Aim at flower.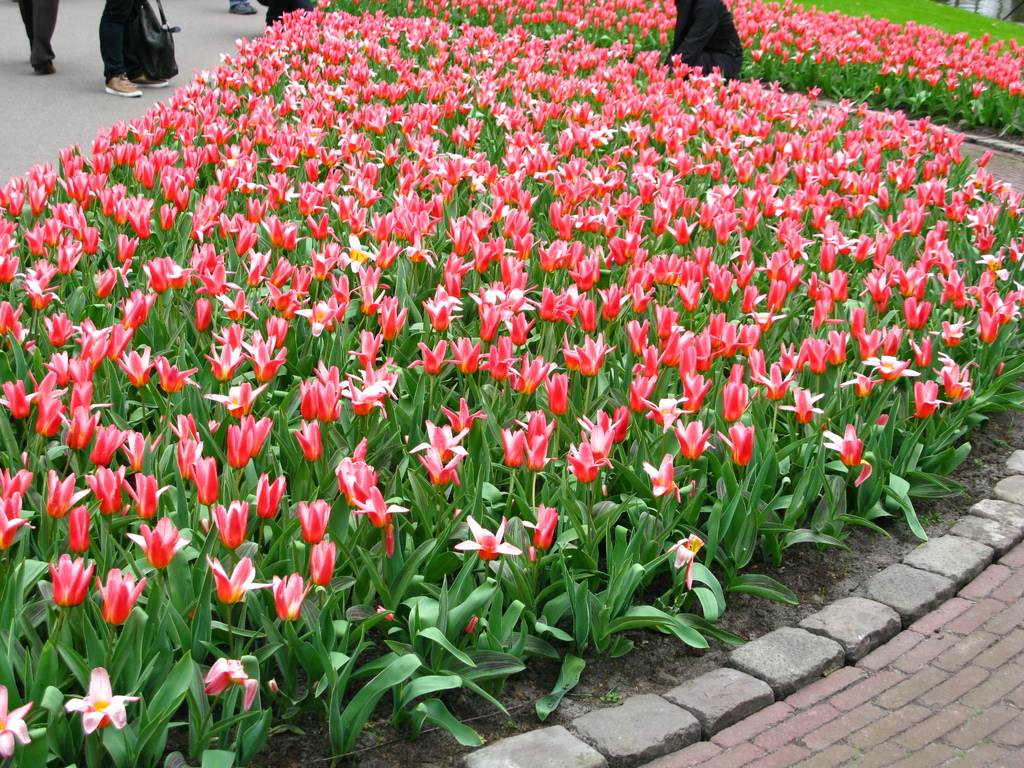
Aimed at x1=910 y1=333 x2=936 y2=367.
